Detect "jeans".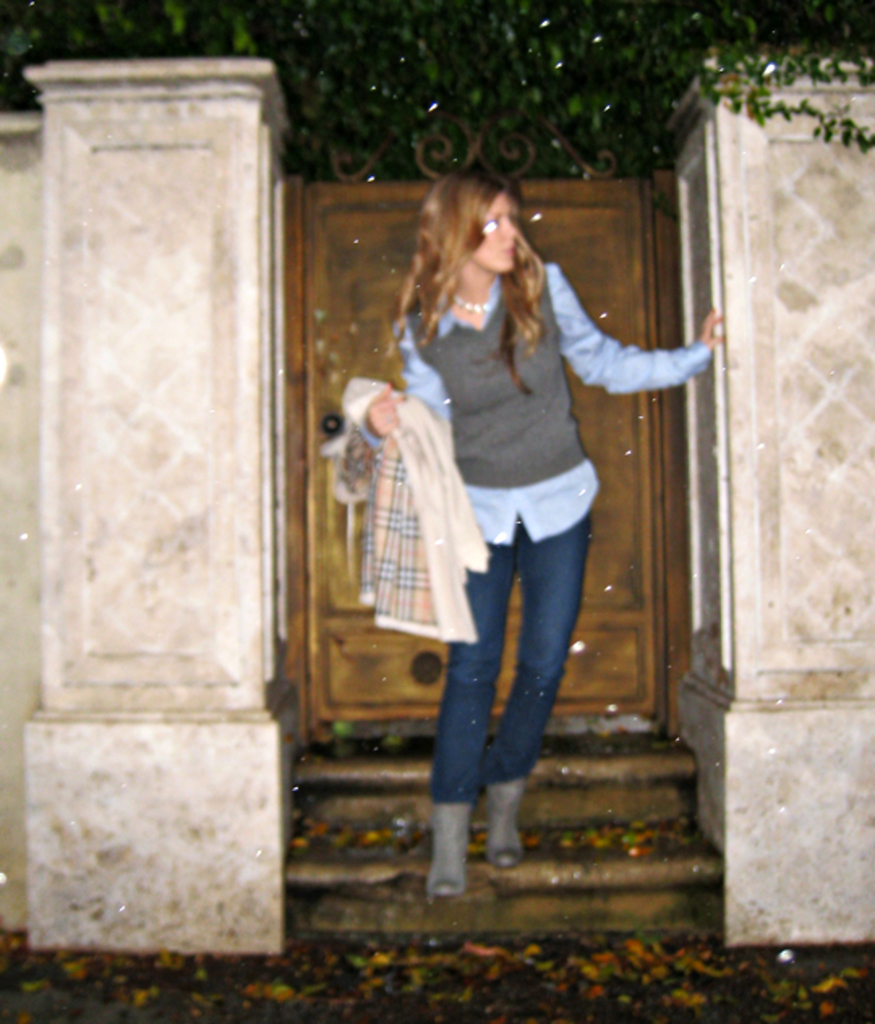
Detected at box=[426, 473, 593, 865].
